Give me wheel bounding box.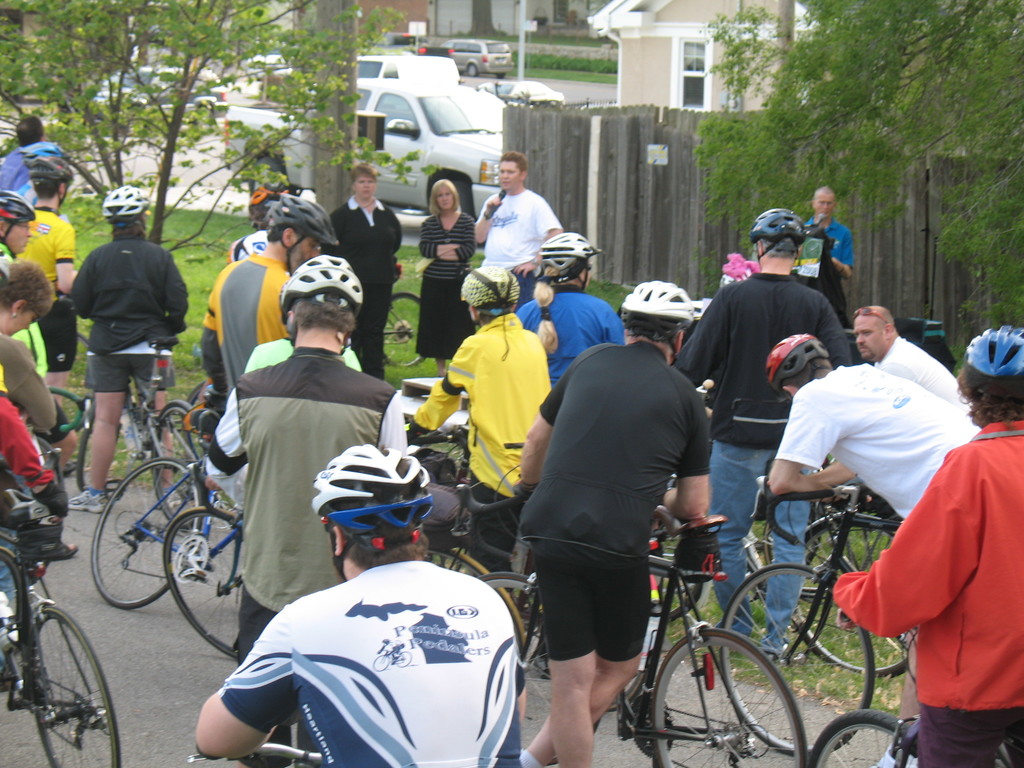
select_region(186, 385, 212, 456).
